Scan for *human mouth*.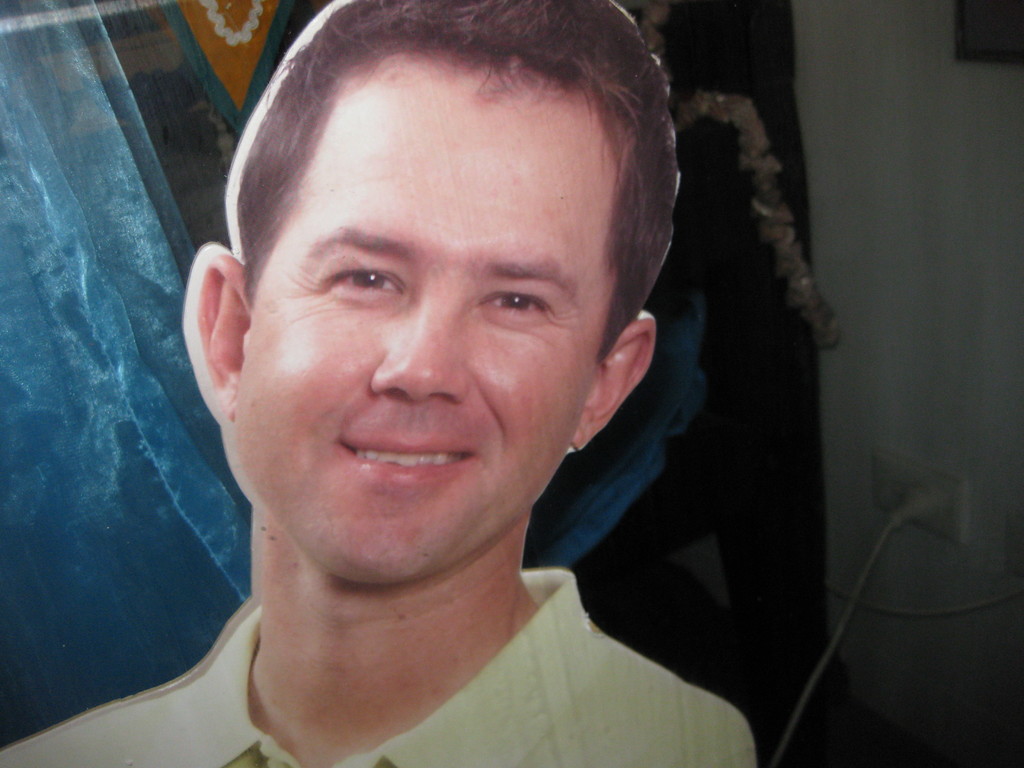
Scan result: 333,416,486,486.
